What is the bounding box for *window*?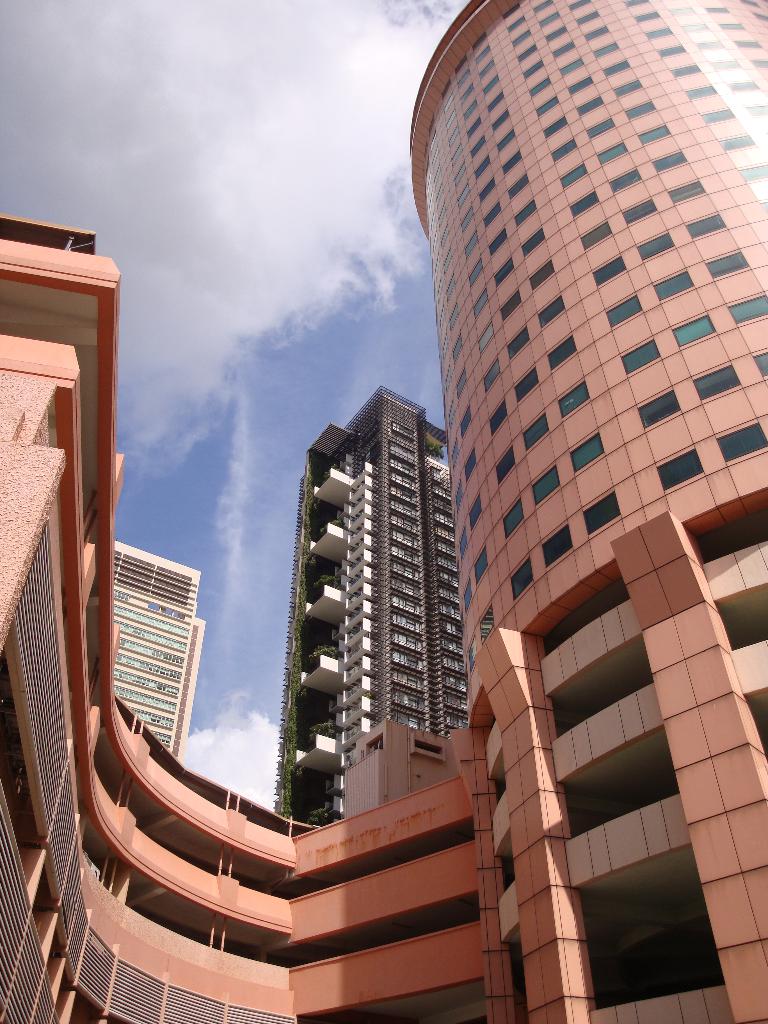
pyautogui.locateOnScreen(727, 293, 767, 321).
